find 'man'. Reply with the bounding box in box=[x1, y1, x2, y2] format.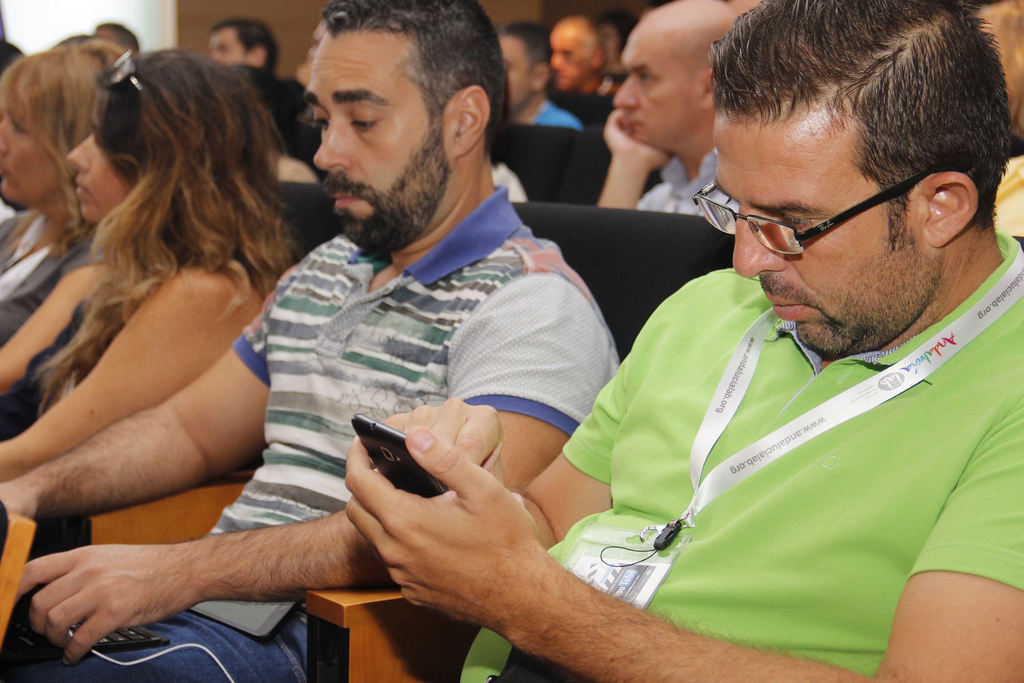
box=[422, 3, 1023, 680].
